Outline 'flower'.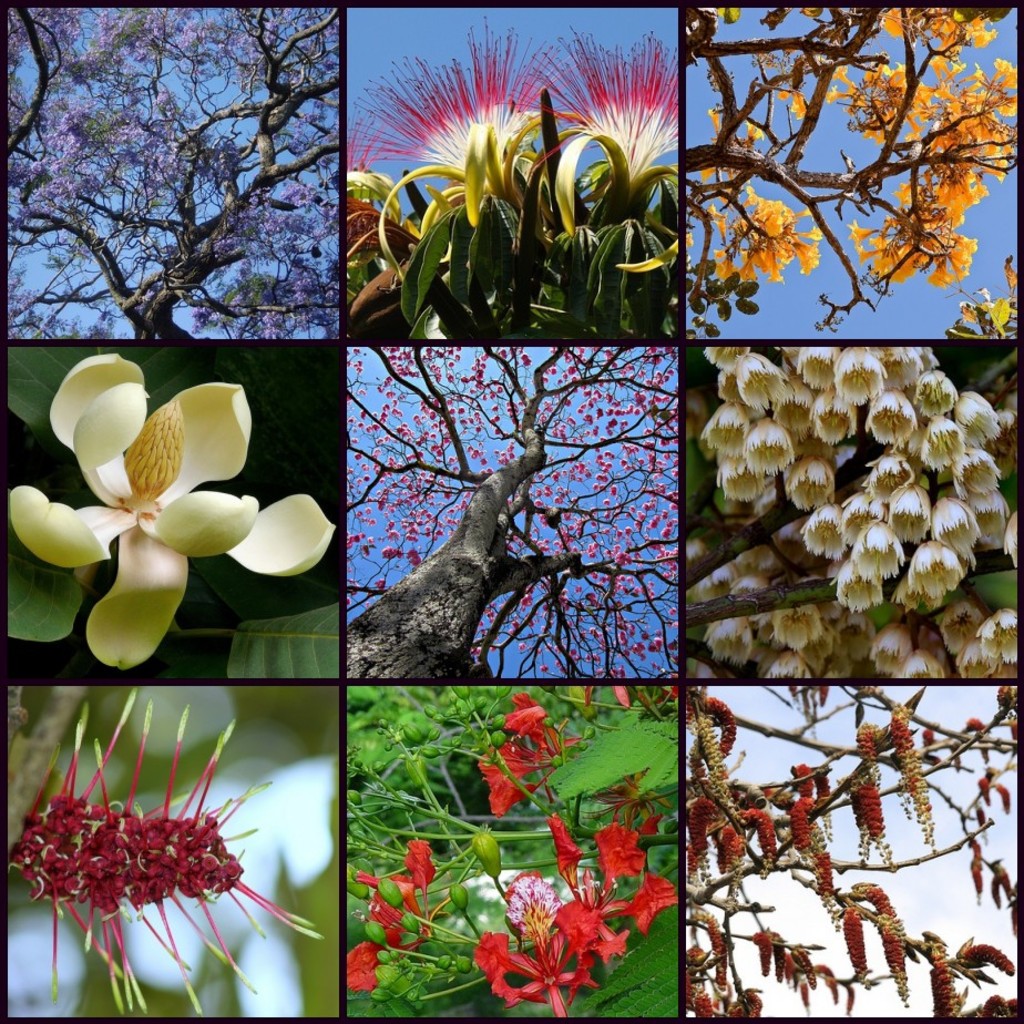
Outline: BBox(346, 839, 449, 992).
